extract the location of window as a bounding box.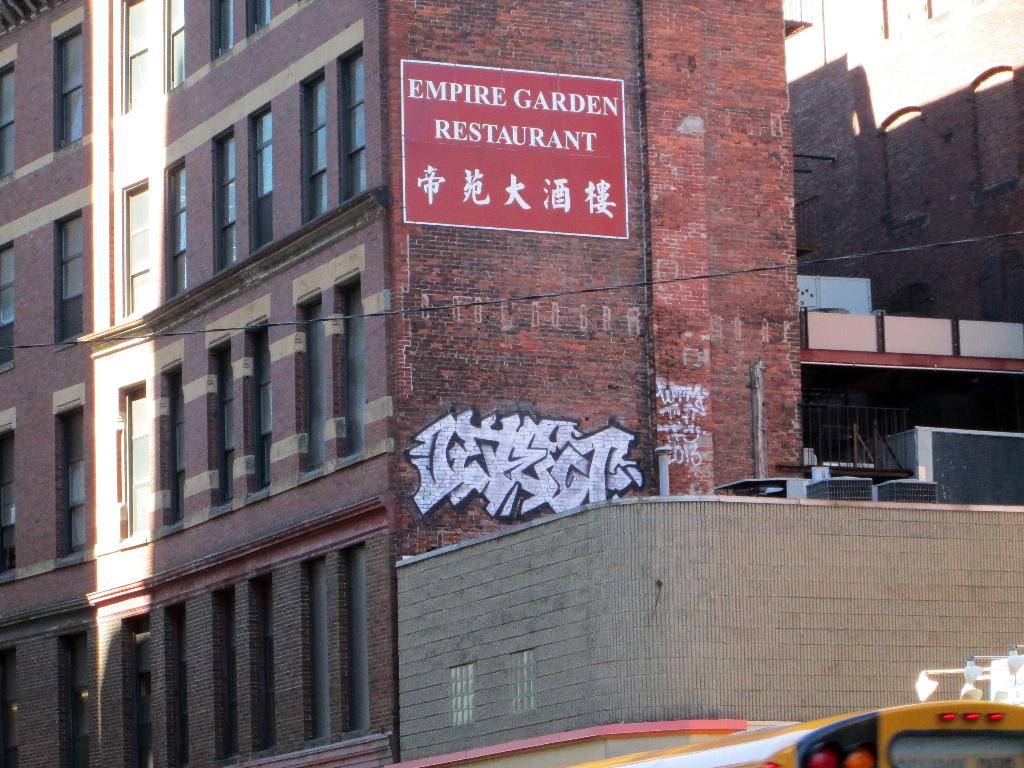
(left=222, top=126, right=236, bottom=268).
